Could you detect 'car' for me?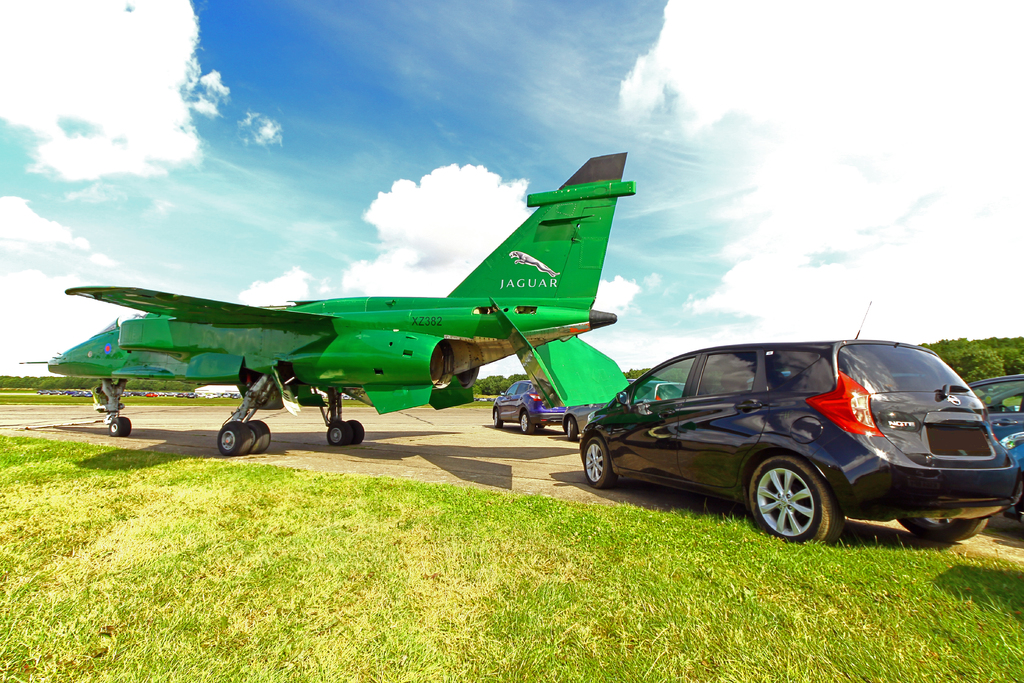
Detection result: pyautogui.locateOnScreen(563, 375, 691, 440).
